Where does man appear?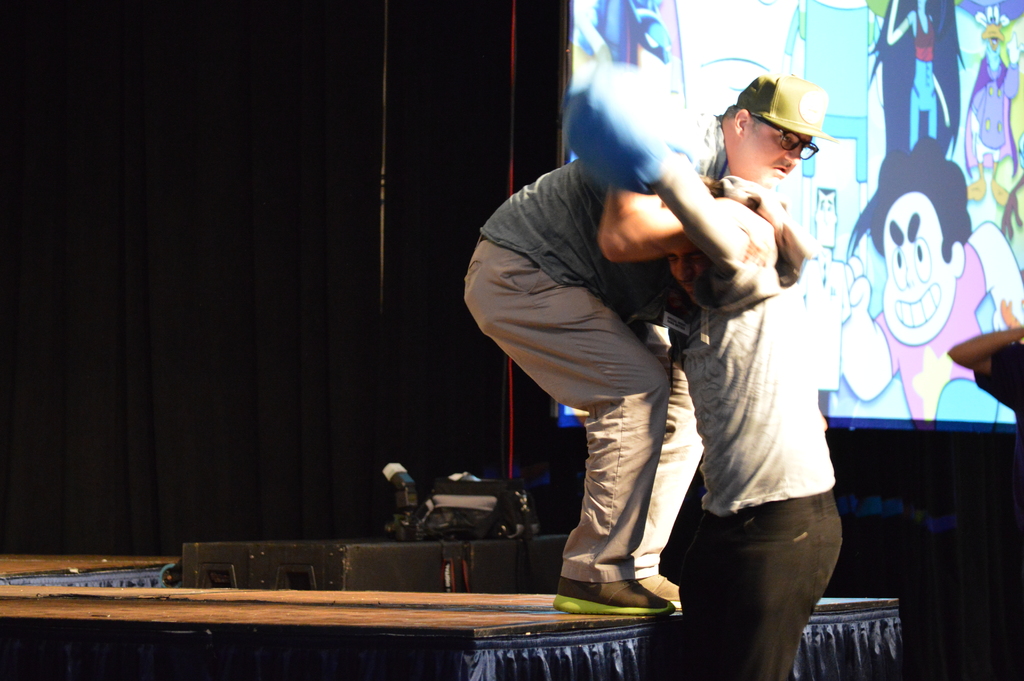
Appears at <bbox>461, 71, 835, 614</bbox>.
